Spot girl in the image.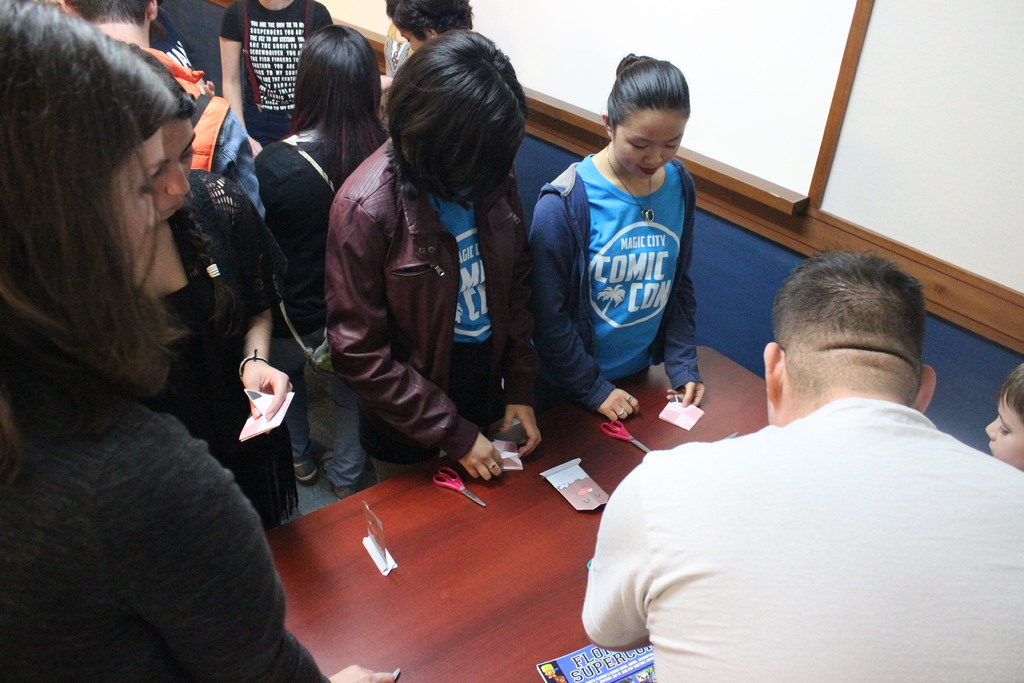
girl found at x1=527 y1=56 x2=710 y2=426.
